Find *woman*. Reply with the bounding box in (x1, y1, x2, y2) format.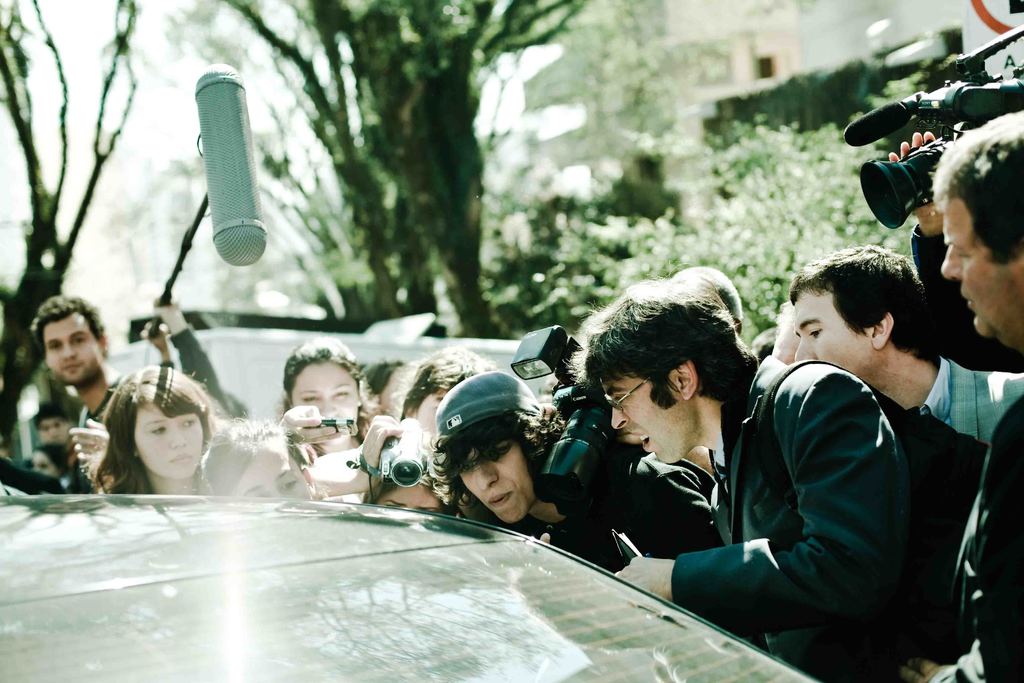
(273, 341, 372, 482).
